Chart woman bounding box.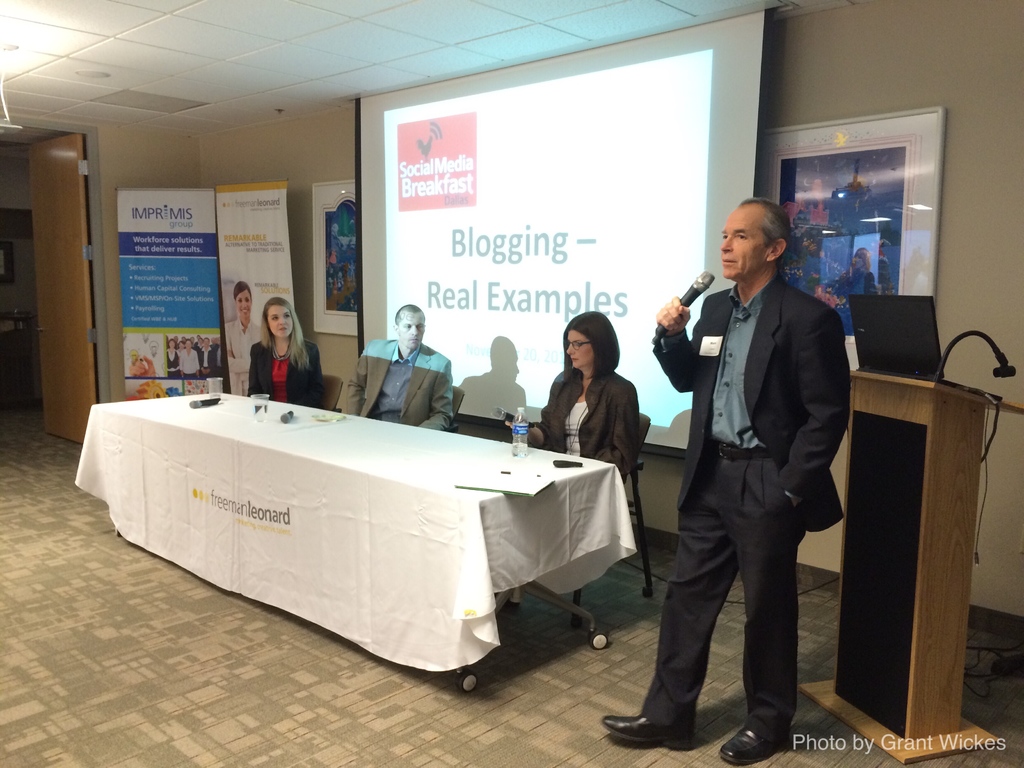
Charted: (left=844, top=248, right=875, bottom=295).
